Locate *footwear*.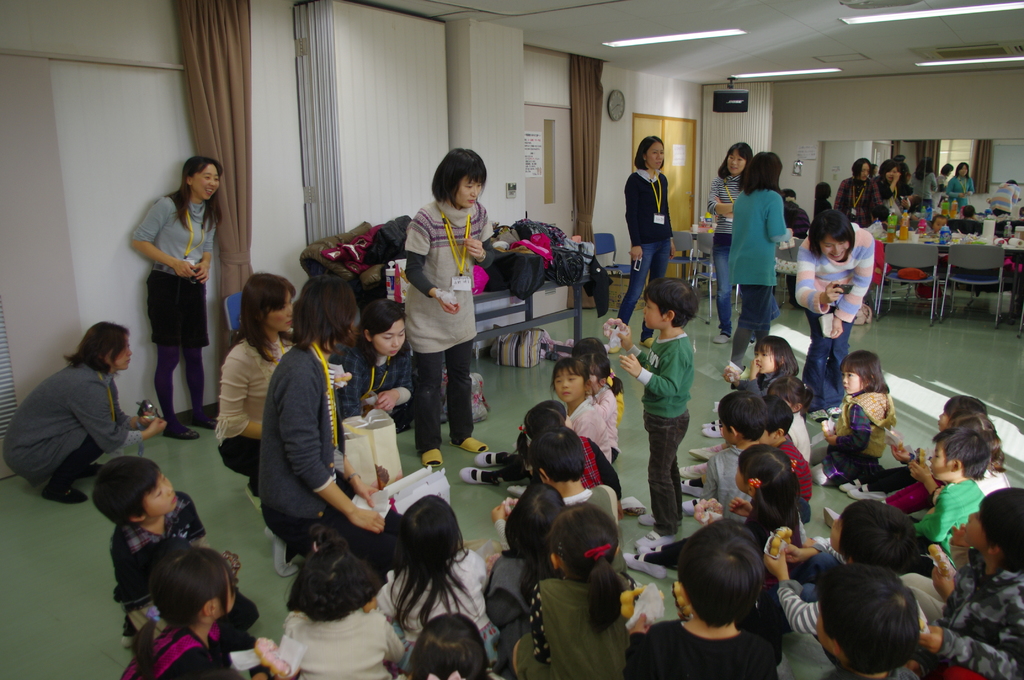
Bounding box: 701/418/722/437.
